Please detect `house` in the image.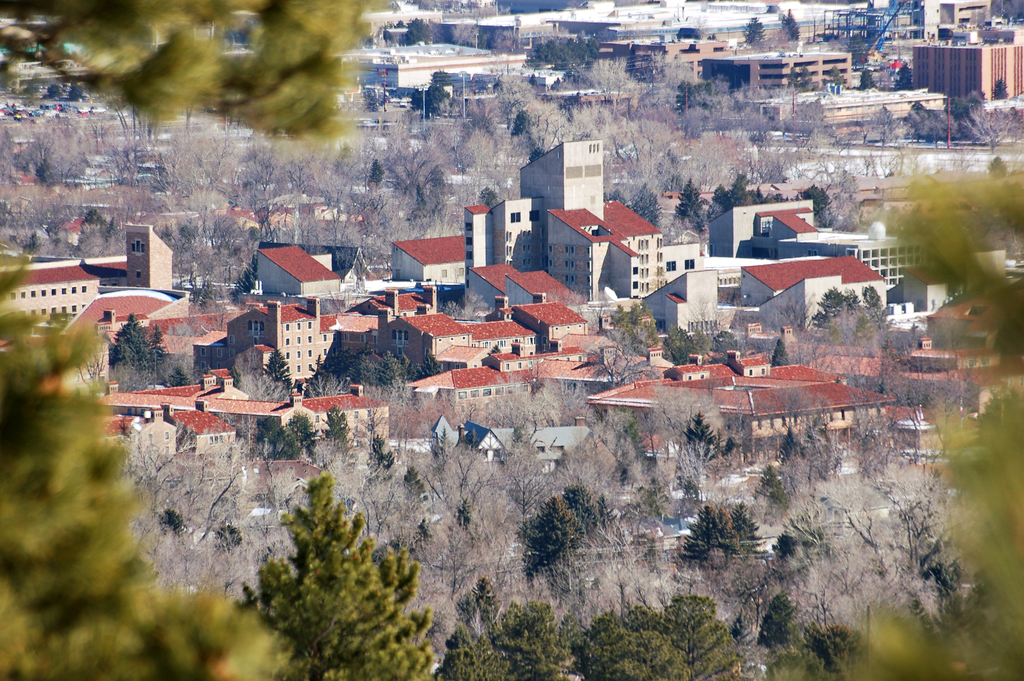
detection(244, 231, 355, 302).
